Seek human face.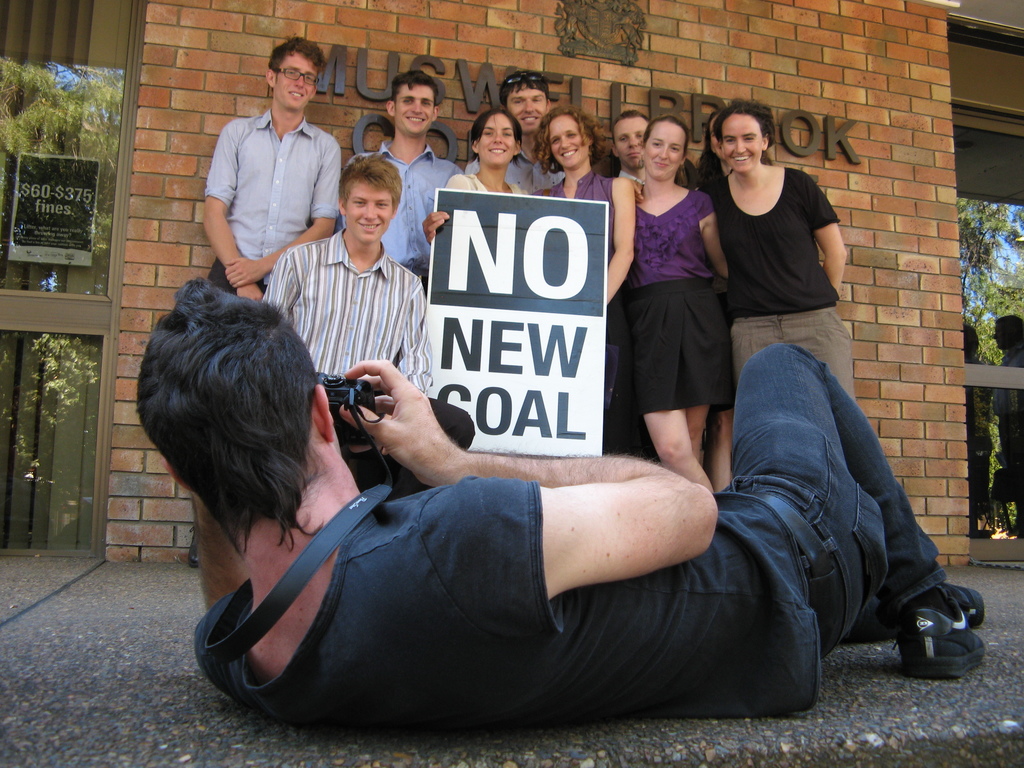
box(721, 113, 764, 171).
